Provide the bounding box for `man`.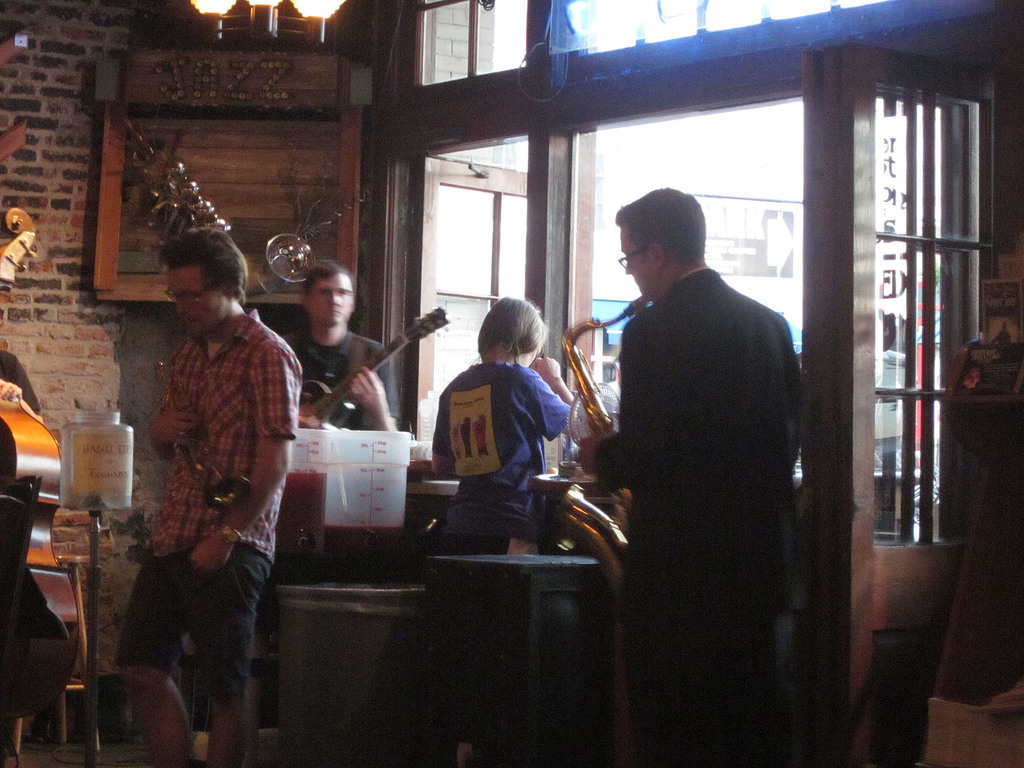
detection(113, 221, 304, 767).
